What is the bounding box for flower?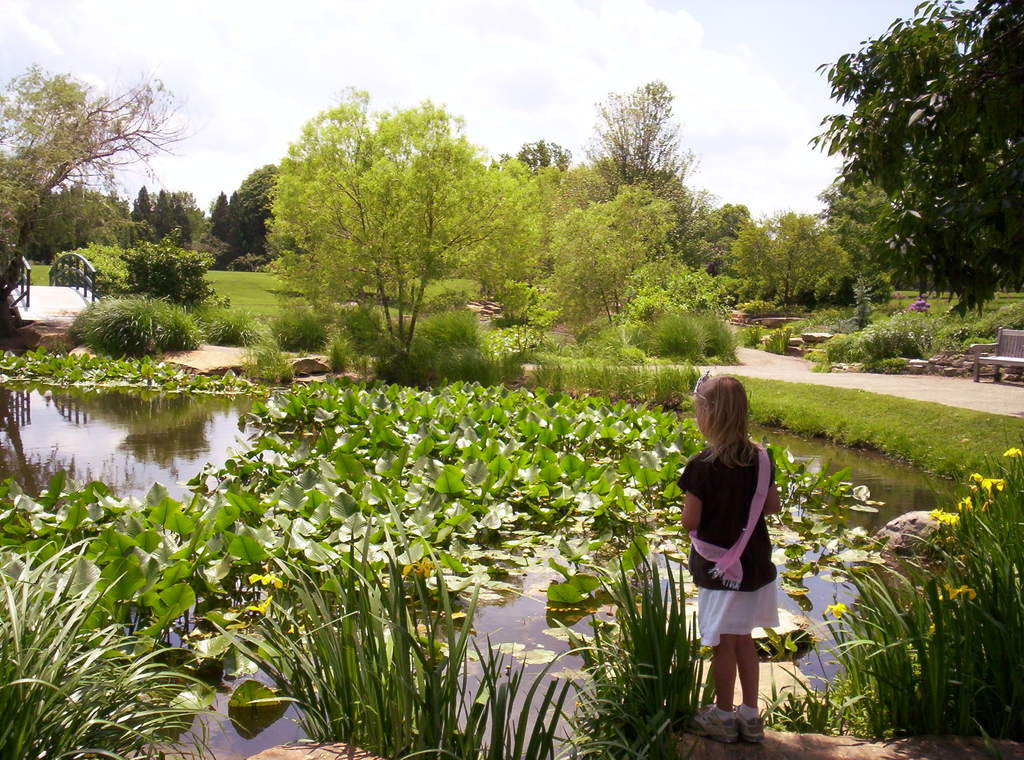
region(967, 470, 982, 483).
